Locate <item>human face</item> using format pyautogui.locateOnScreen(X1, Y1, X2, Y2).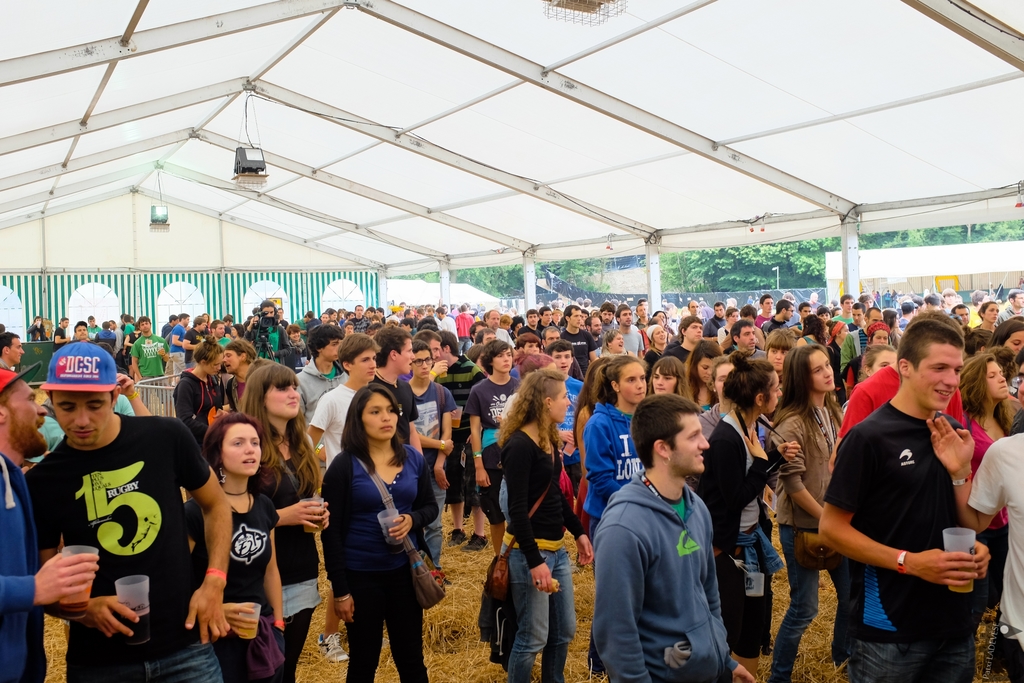
pyautogui.locateOnScreen(648, 367, 676, 393).
